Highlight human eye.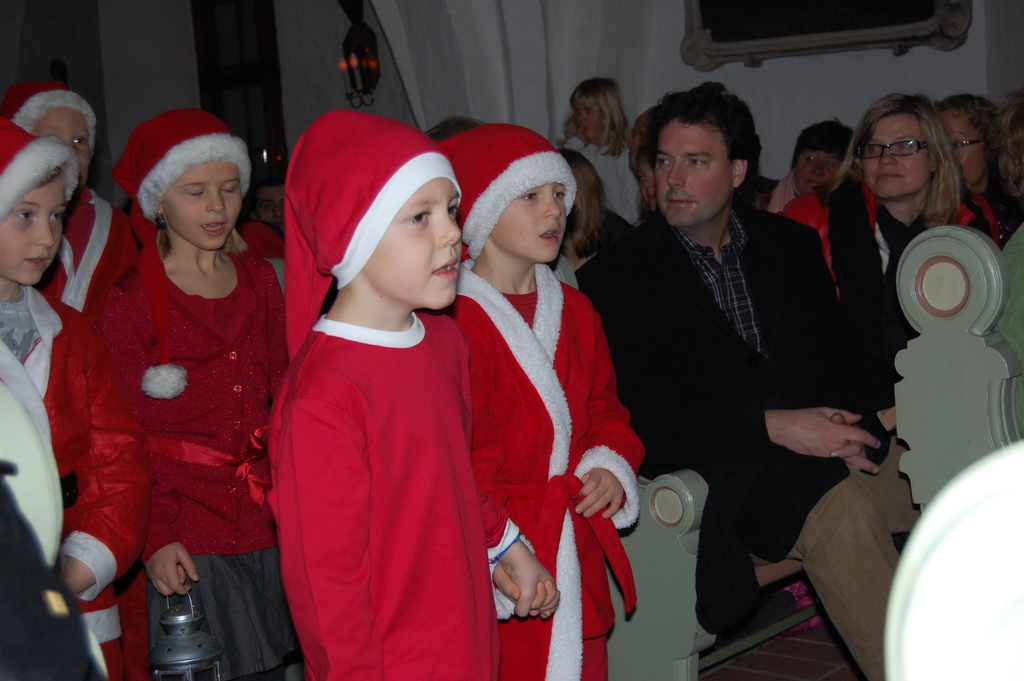
Highlighted region: {"x1": 867, "y1": 142, "x2": 882, "y2": 156}.
